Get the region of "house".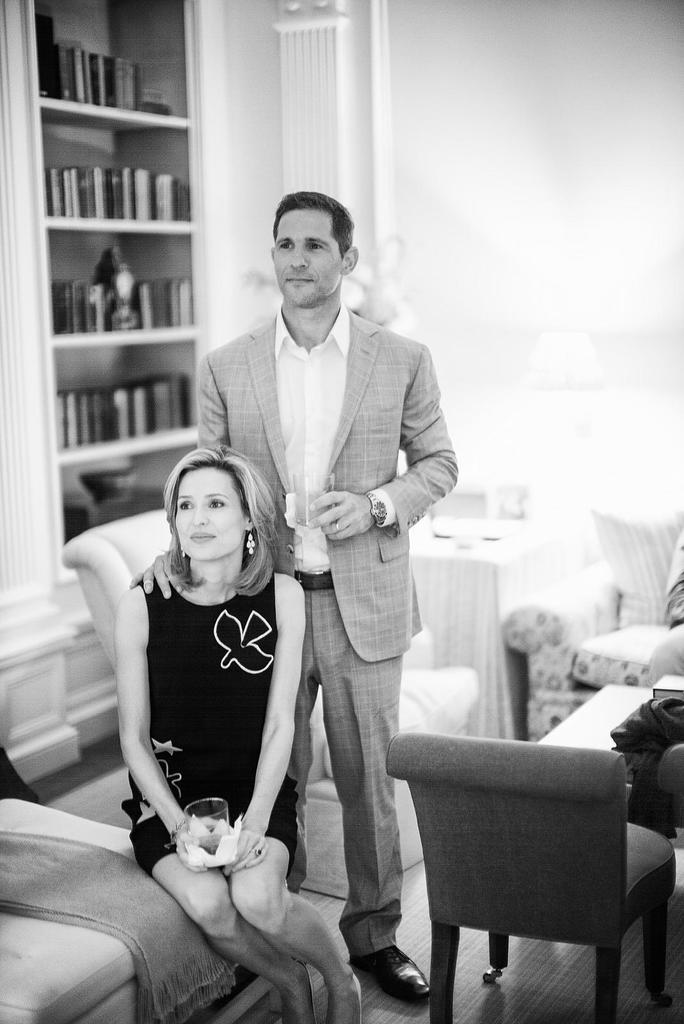
0, 0, 683, 1023.
